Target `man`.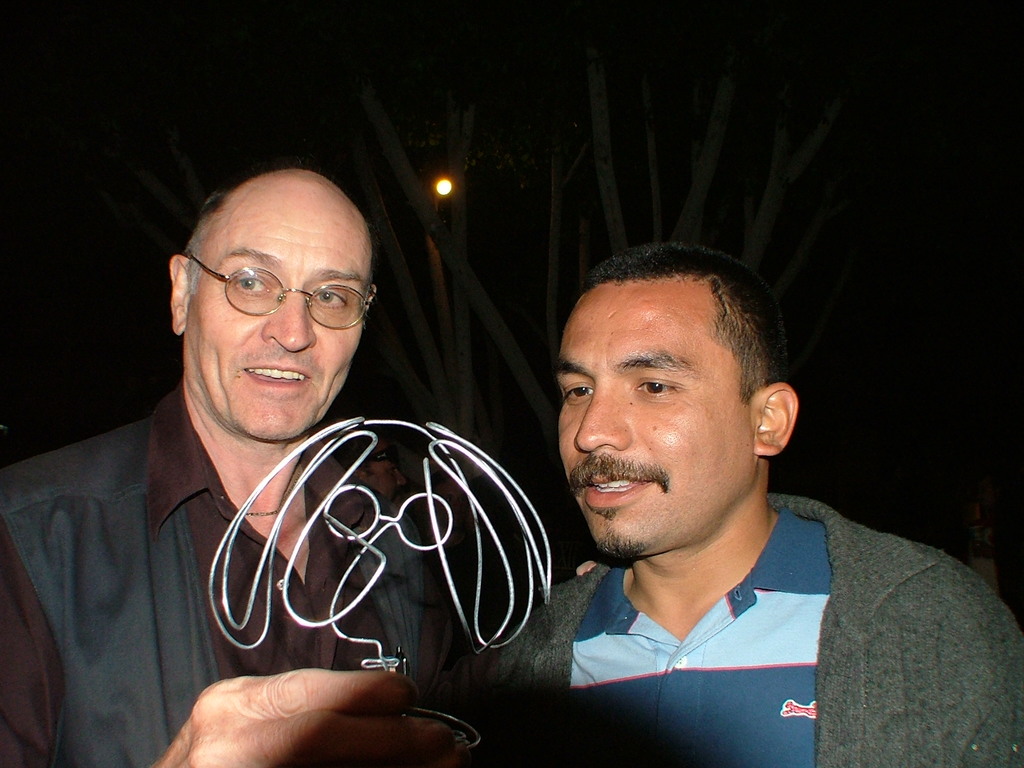
Target region: pyautogui.locateOnScreen(418, 240, 1023, 767).
